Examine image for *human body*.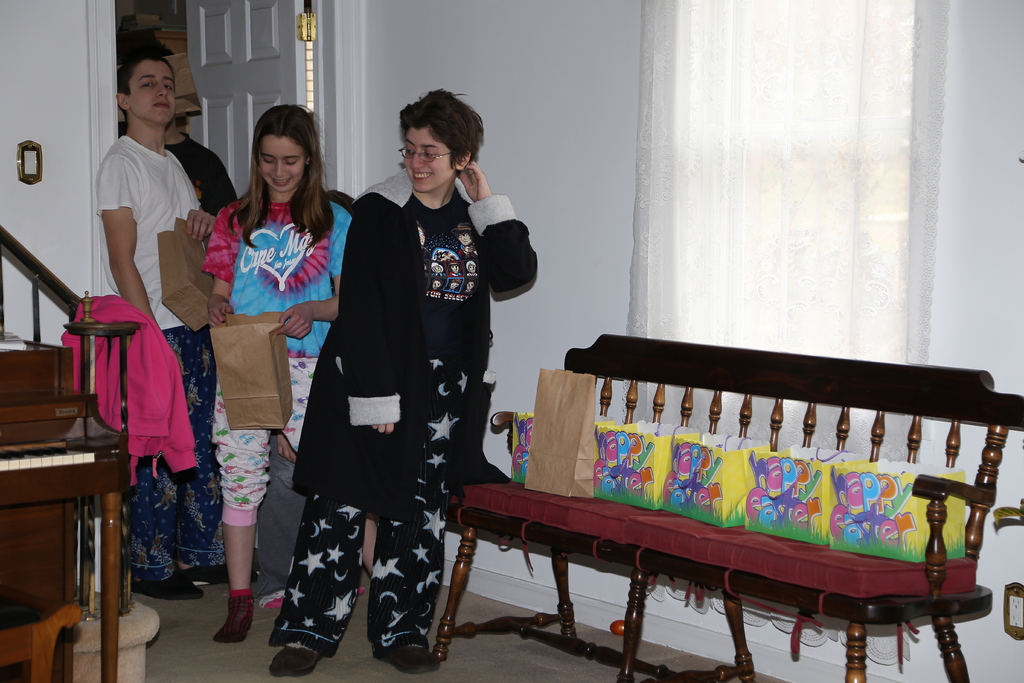
Examination result: pyautogui.locateOnScreen(164, 136, 235, 218).
